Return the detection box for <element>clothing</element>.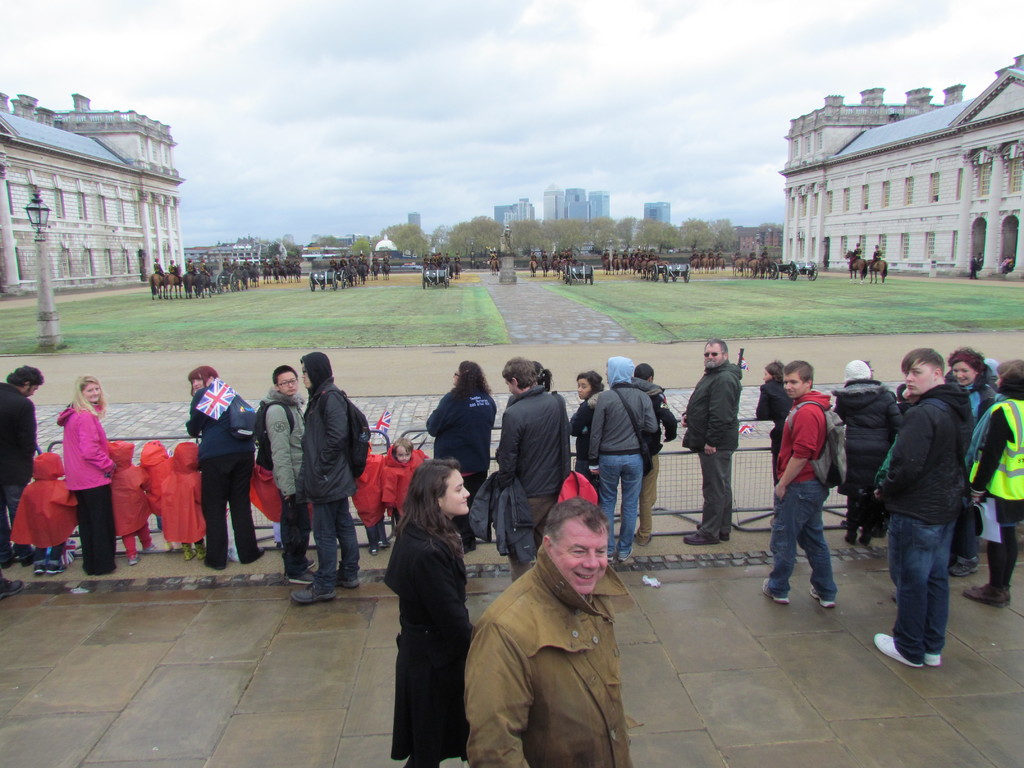
184:263:197:276.
